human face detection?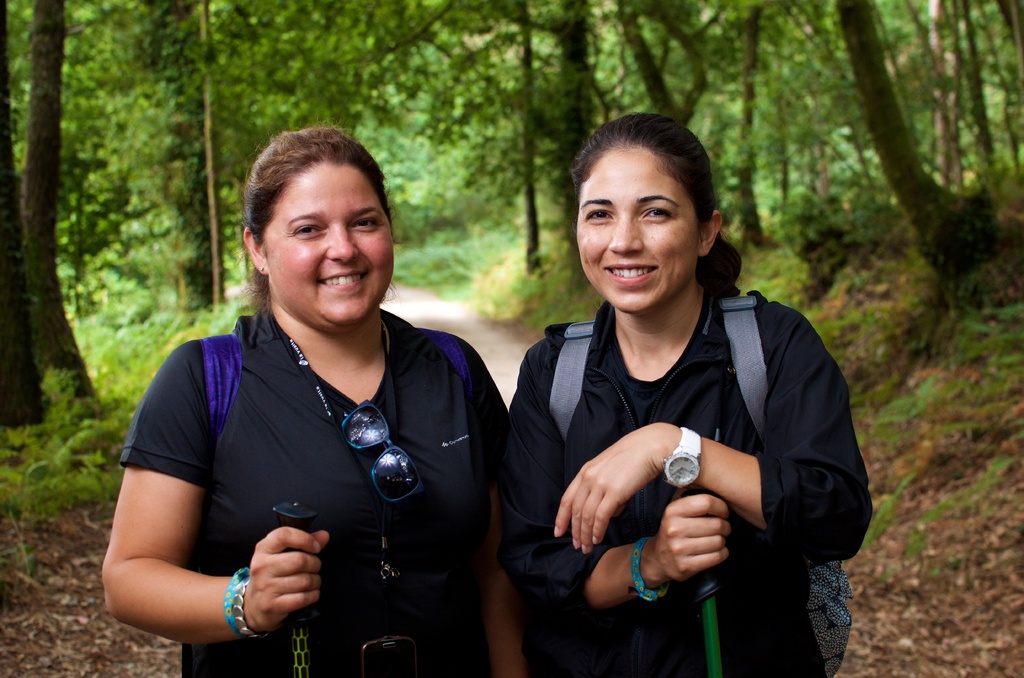
BBox(578, 145, 698, 316)
